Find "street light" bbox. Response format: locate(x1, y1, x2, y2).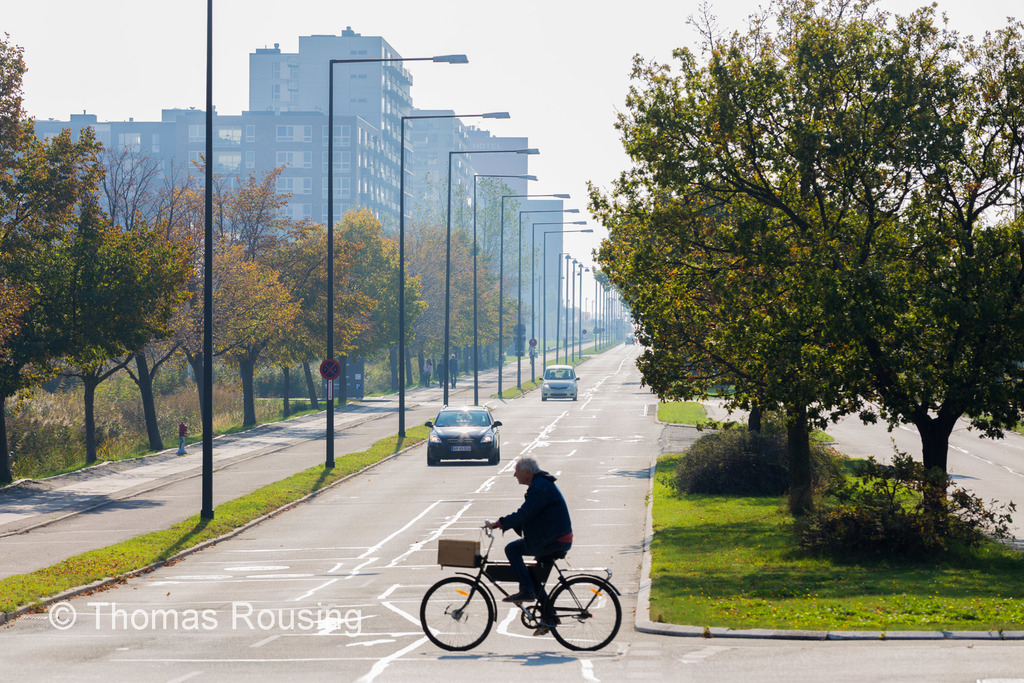
locate(442, 145, 541, 404).
